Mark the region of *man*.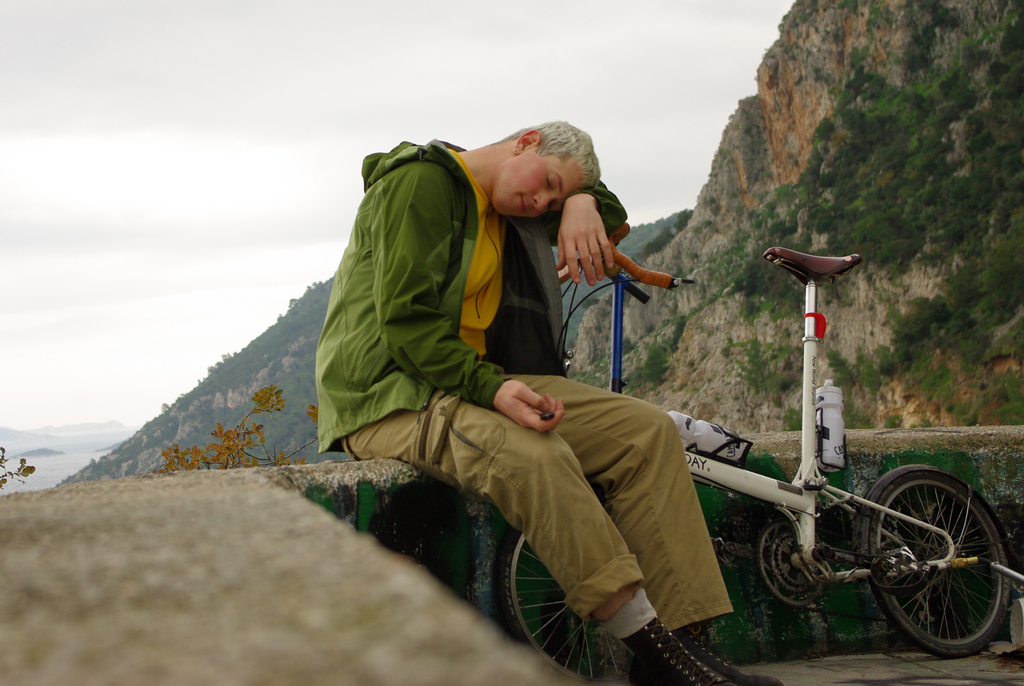
Region: <region>314, 115, 788, 685</region>.
